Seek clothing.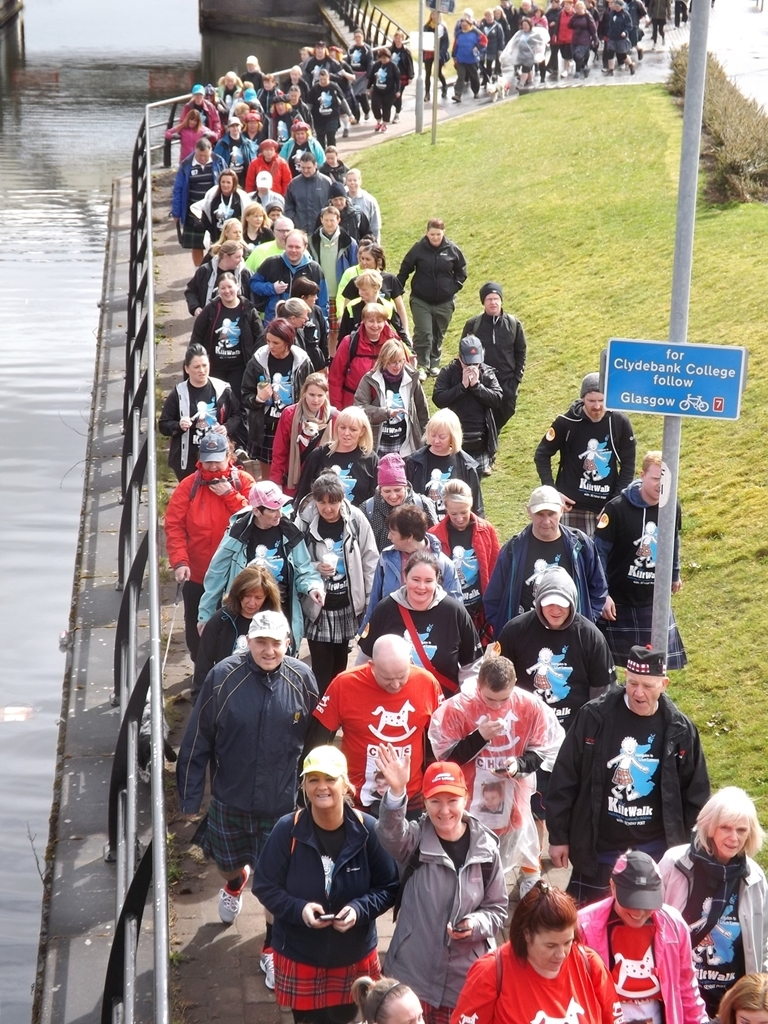
184,256,260,318.
